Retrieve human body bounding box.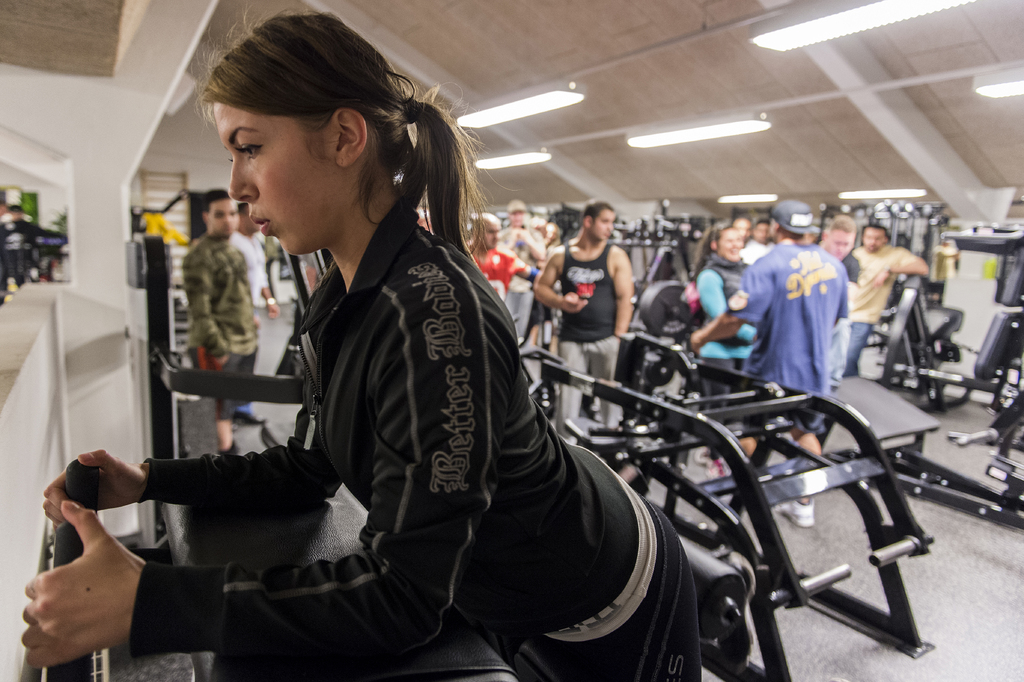
Bounding box: box=[533, 235, 637, 449].
